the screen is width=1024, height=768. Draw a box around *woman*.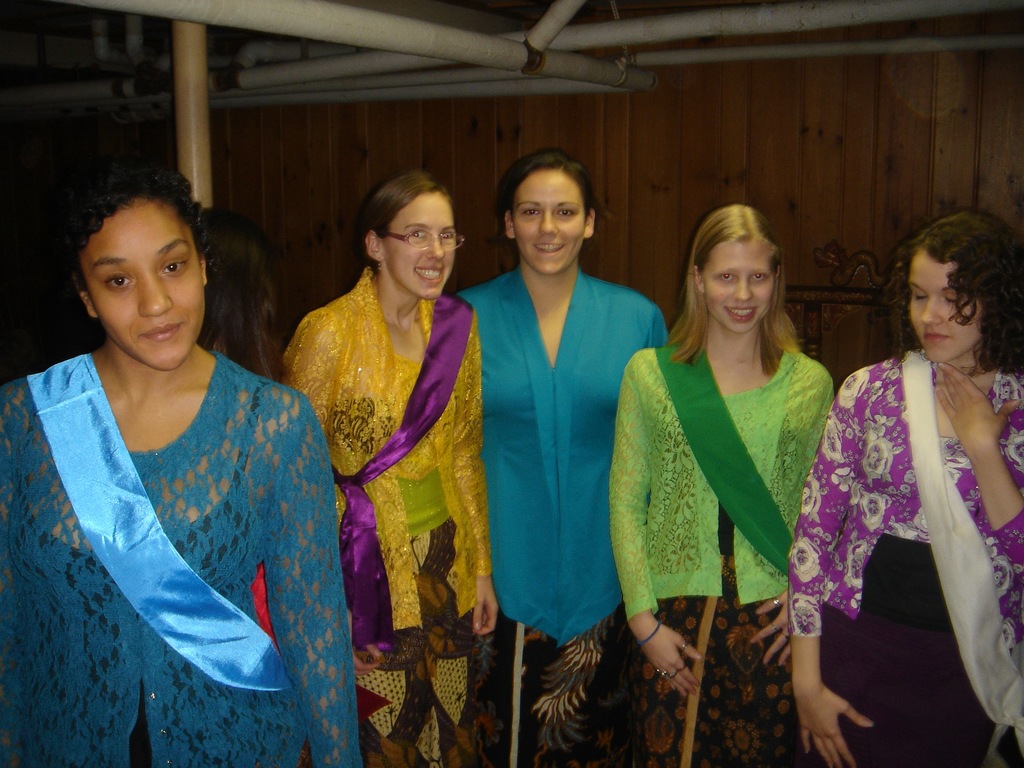
[708,243,1023,767].
